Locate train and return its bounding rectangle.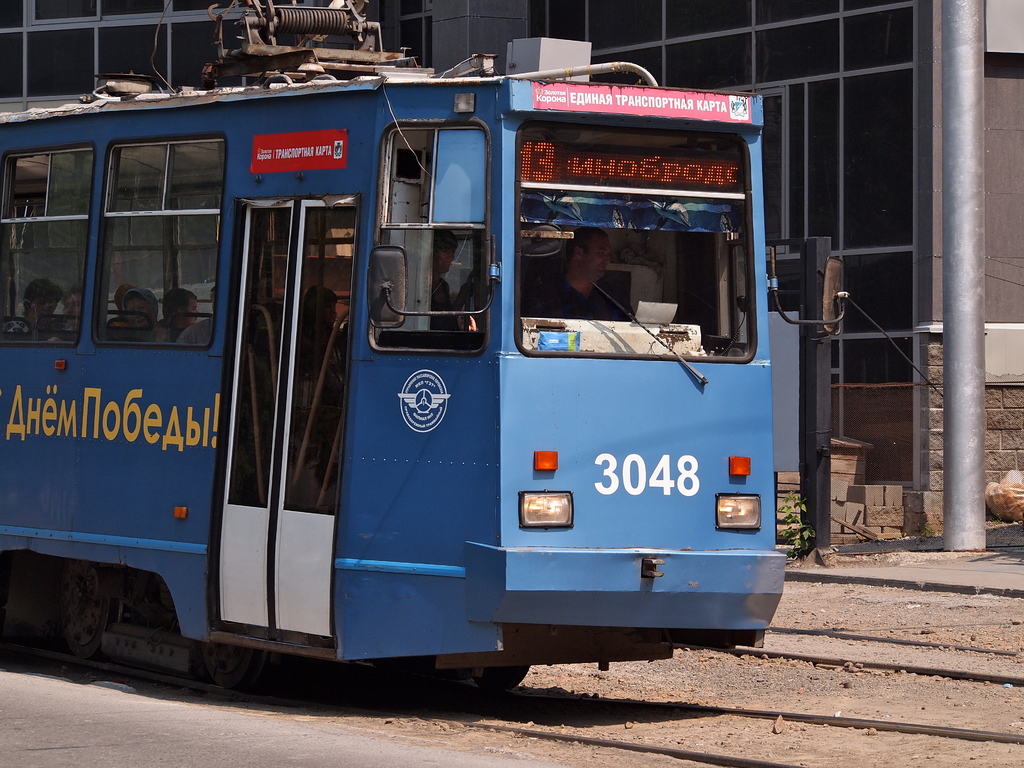
0, 0, 789, 719.
